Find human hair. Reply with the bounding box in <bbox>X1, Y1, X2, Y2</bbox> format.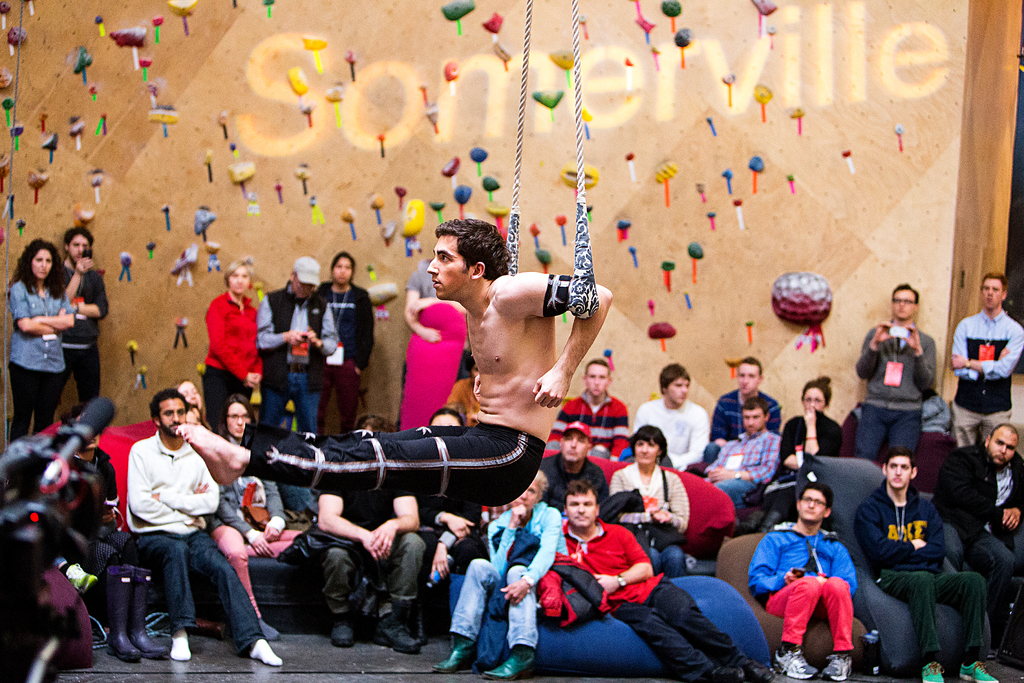
<bbox>152, 389, 189, 428</bbox>.
